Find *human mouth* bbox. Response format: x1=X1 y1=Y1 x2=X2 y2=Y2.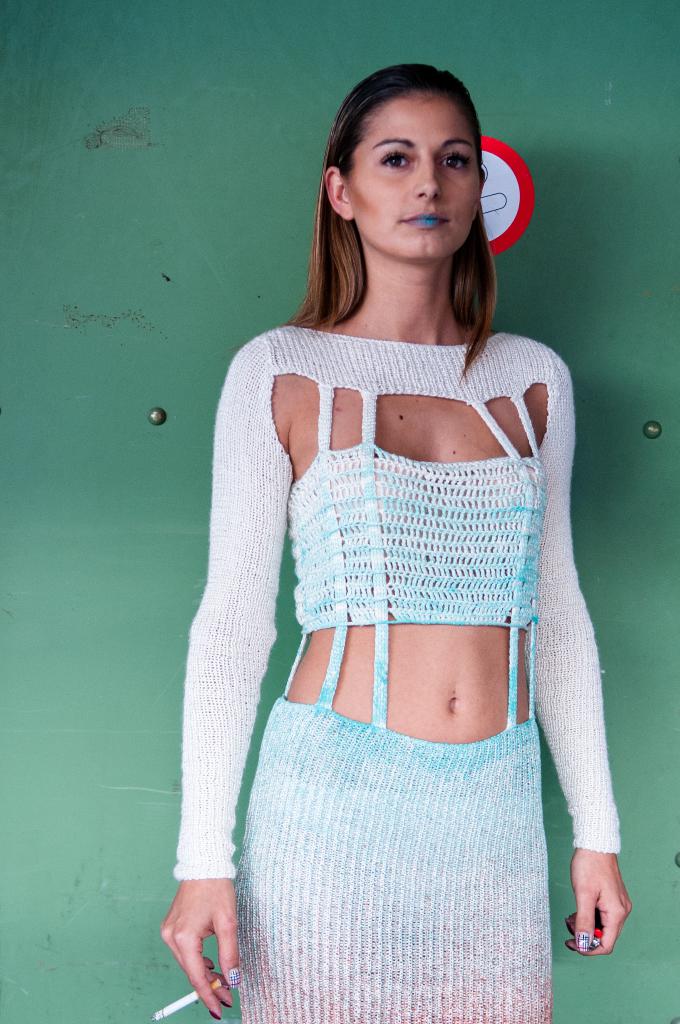
x1=394 y1=207 x2=450 y2=229.
